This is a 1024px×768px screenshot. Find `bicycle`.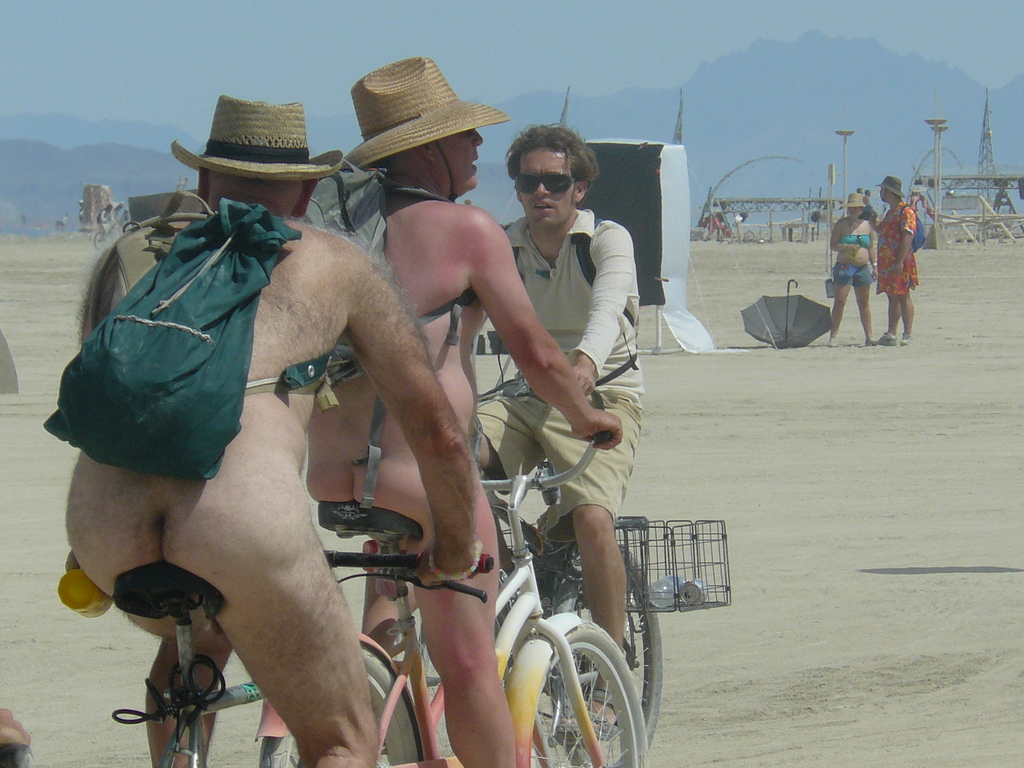
Bounding box: bbox(111, 557, 490, 767).
